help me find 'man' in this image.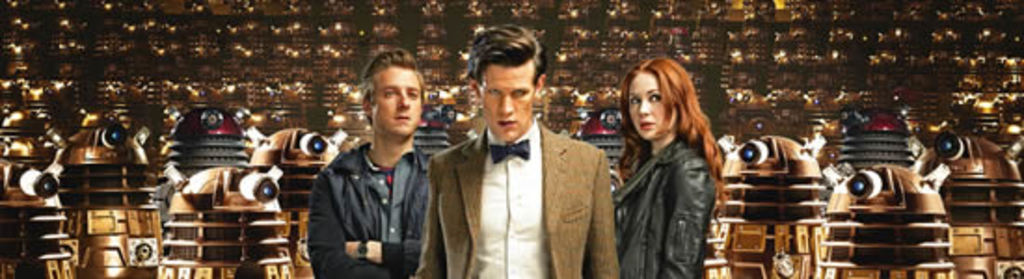
Found it: left=419, top=30, right=620, bottom=277.
